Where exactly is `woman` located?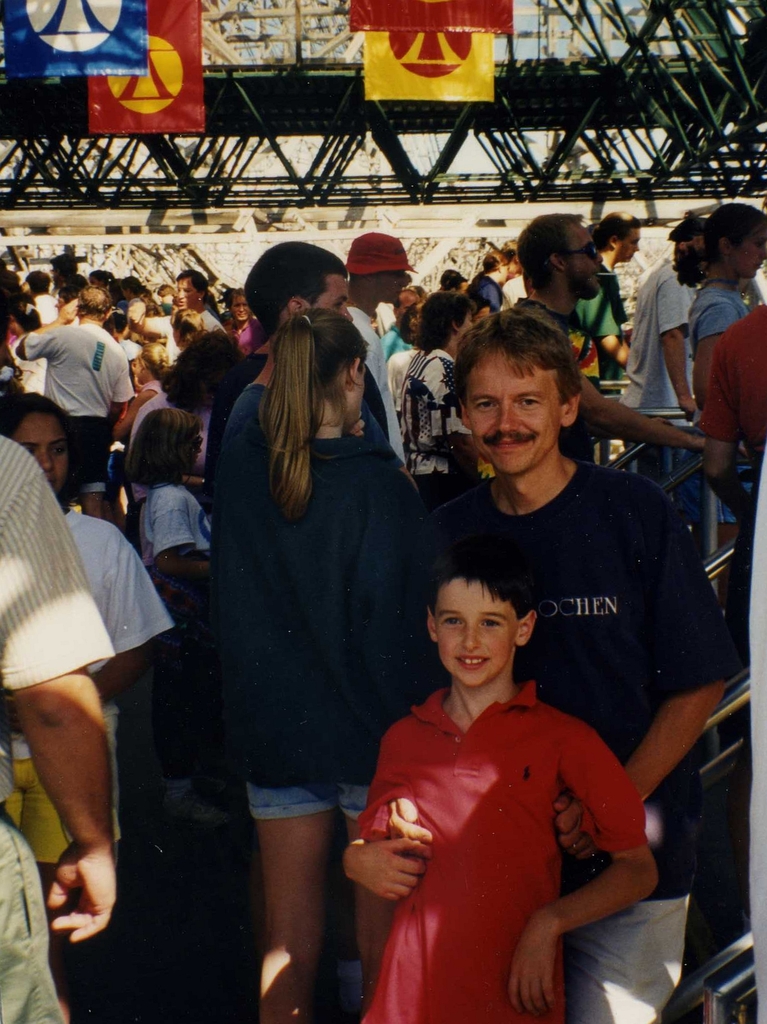
Its bounding box is bbox=[464, 248, 509, 315].
